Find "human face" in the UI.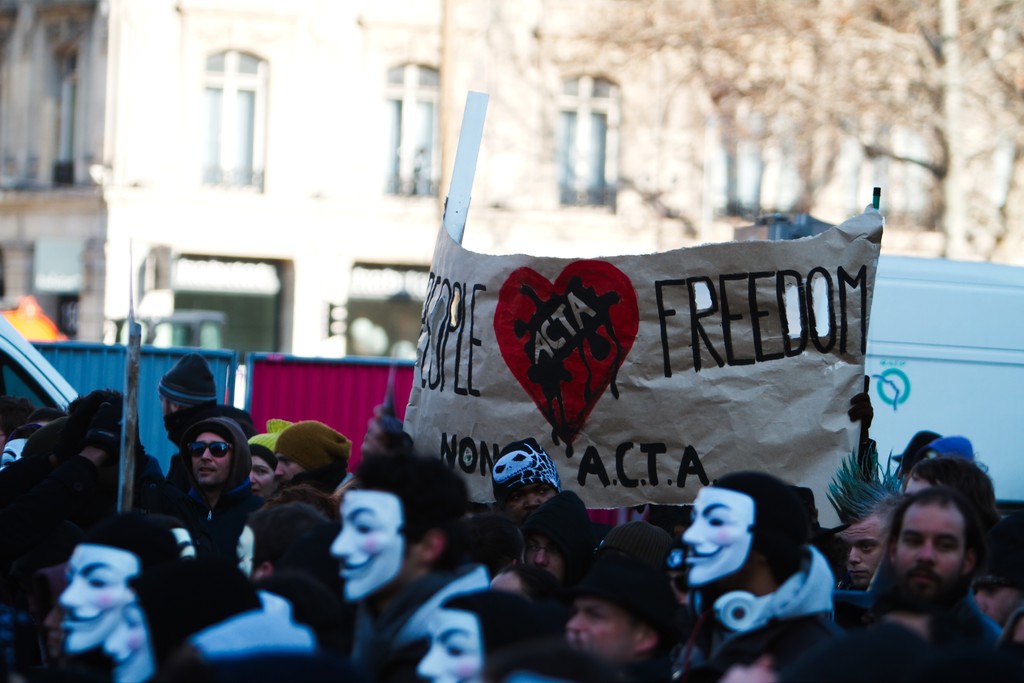
UI element at BBox(108, 593, 157, 682).
